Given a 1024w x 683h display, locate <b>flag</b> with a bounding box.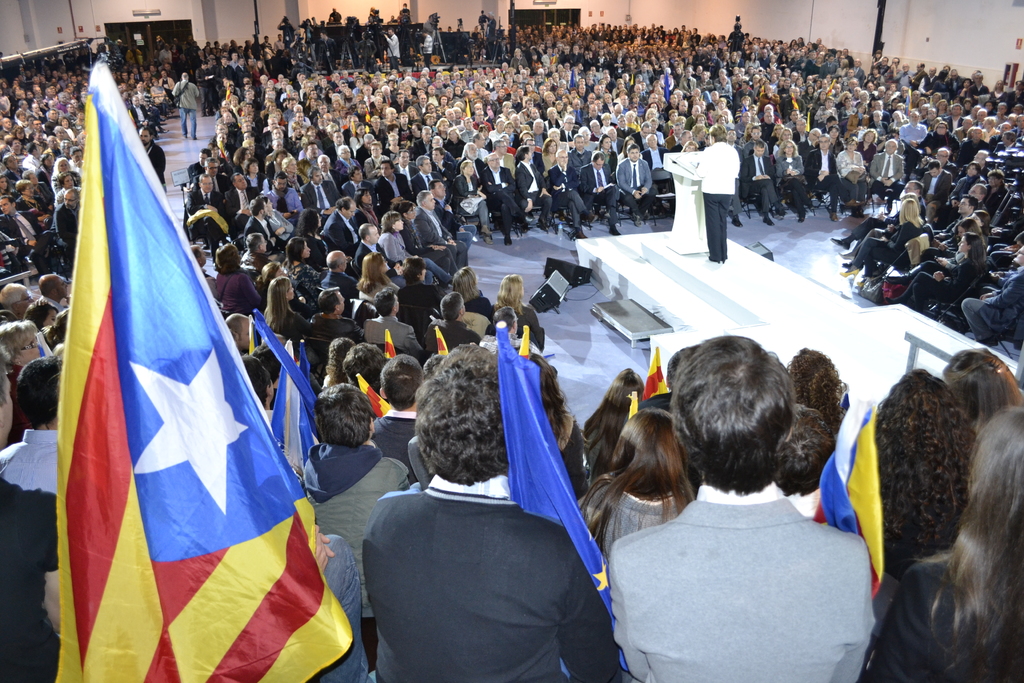
Located: [left=355, top=378, right=394, bottom=422].
